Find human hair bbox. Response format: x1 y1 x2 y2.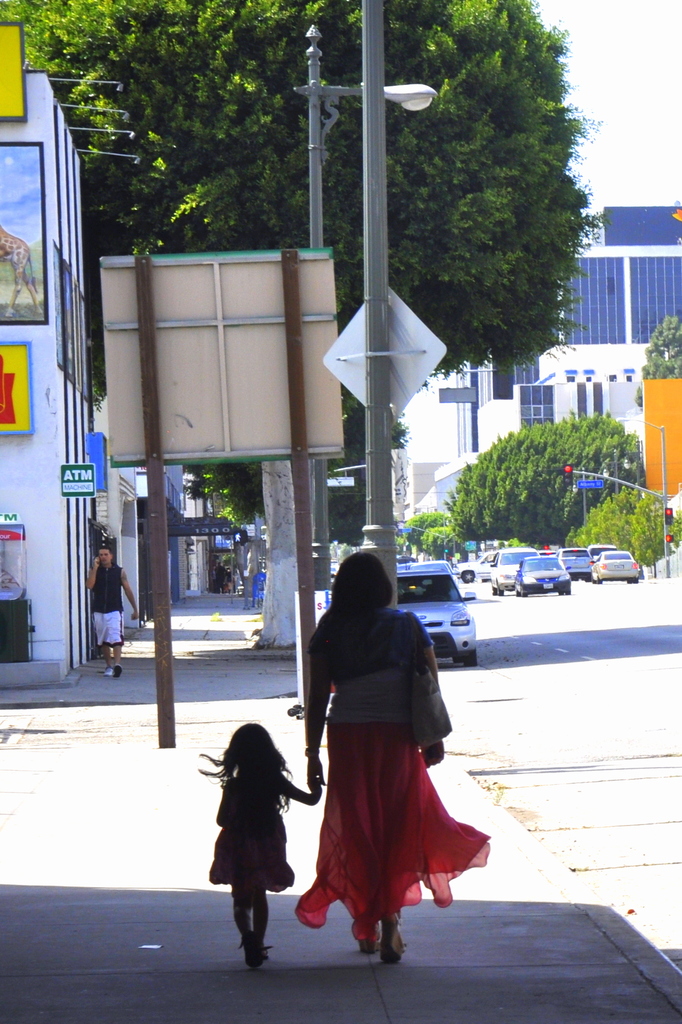
197 721 300 812.
